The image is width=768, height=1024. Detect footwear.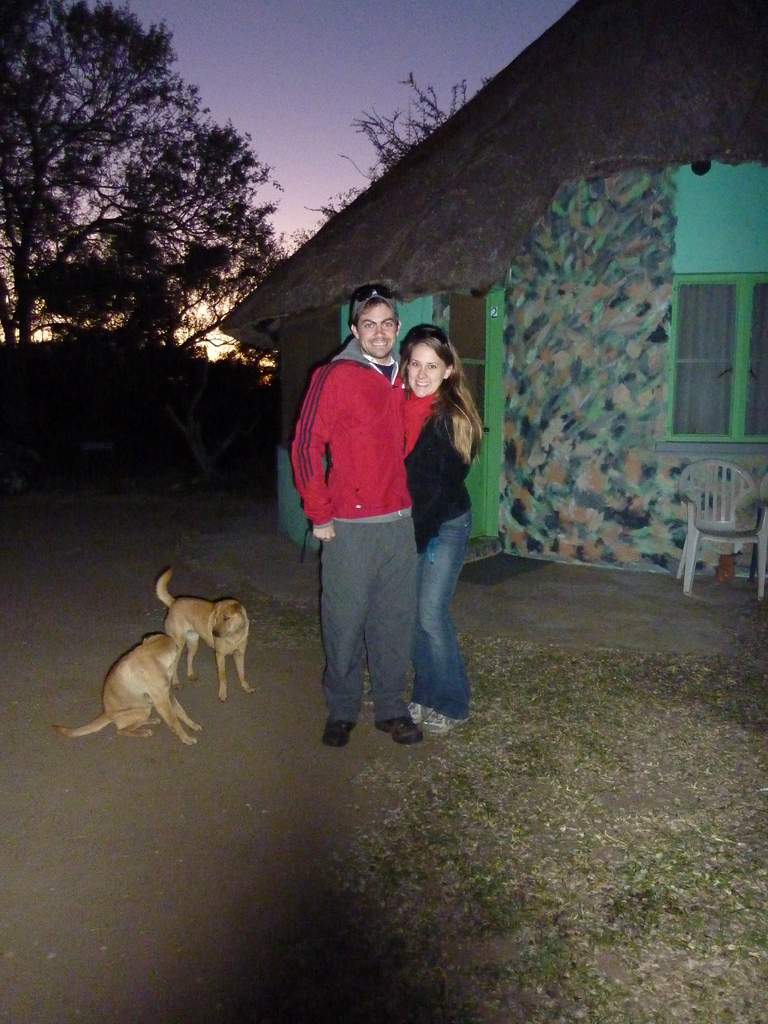
Detection: Rect(412, 699, 429, 721).
